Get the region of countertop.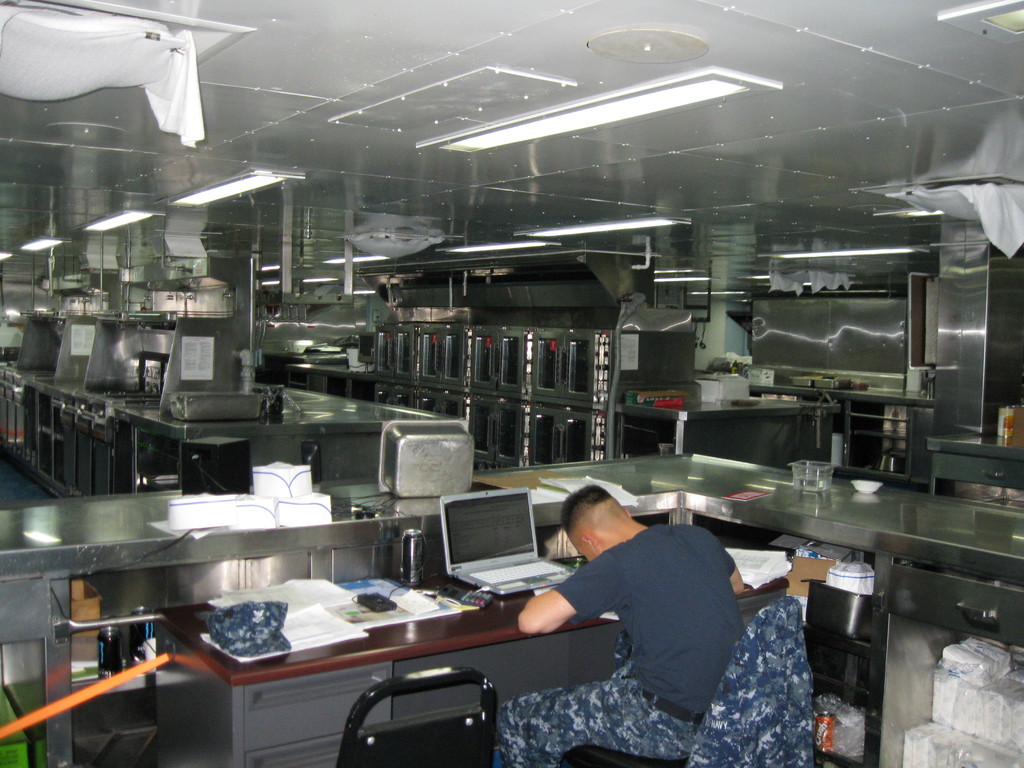
[0, 454, 1023, 580].
